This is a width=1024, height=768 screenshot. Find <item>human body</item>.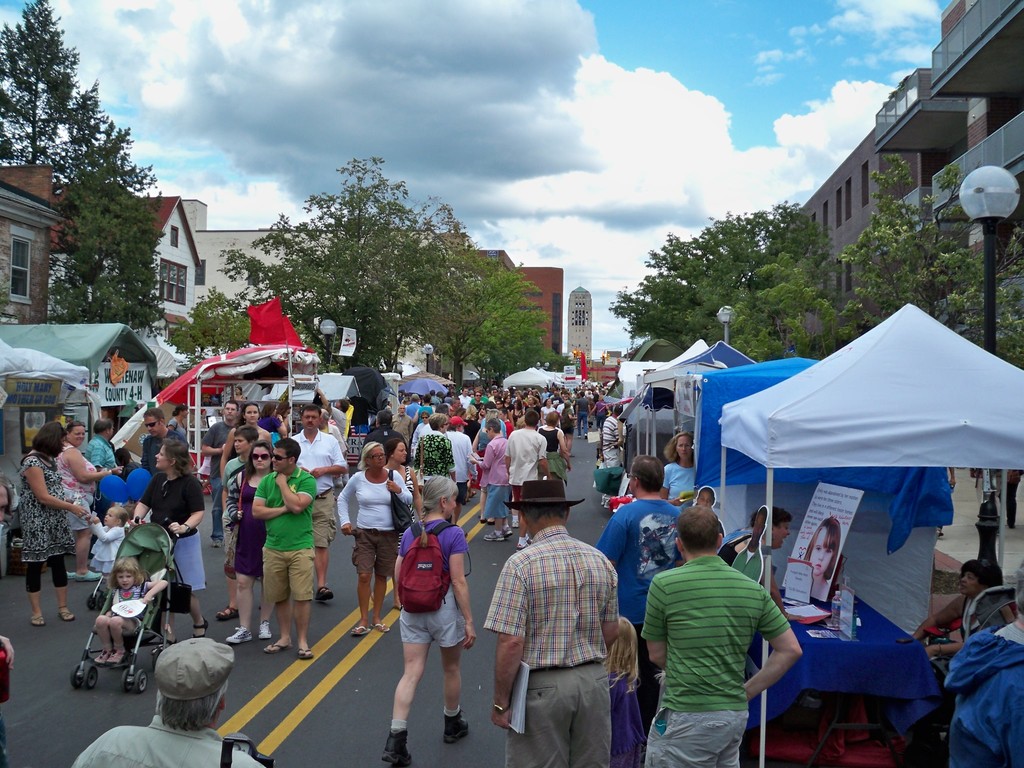
Bounding box: {"x1": 598, "y1": 403, "x2": 622, "y2": 509}.
